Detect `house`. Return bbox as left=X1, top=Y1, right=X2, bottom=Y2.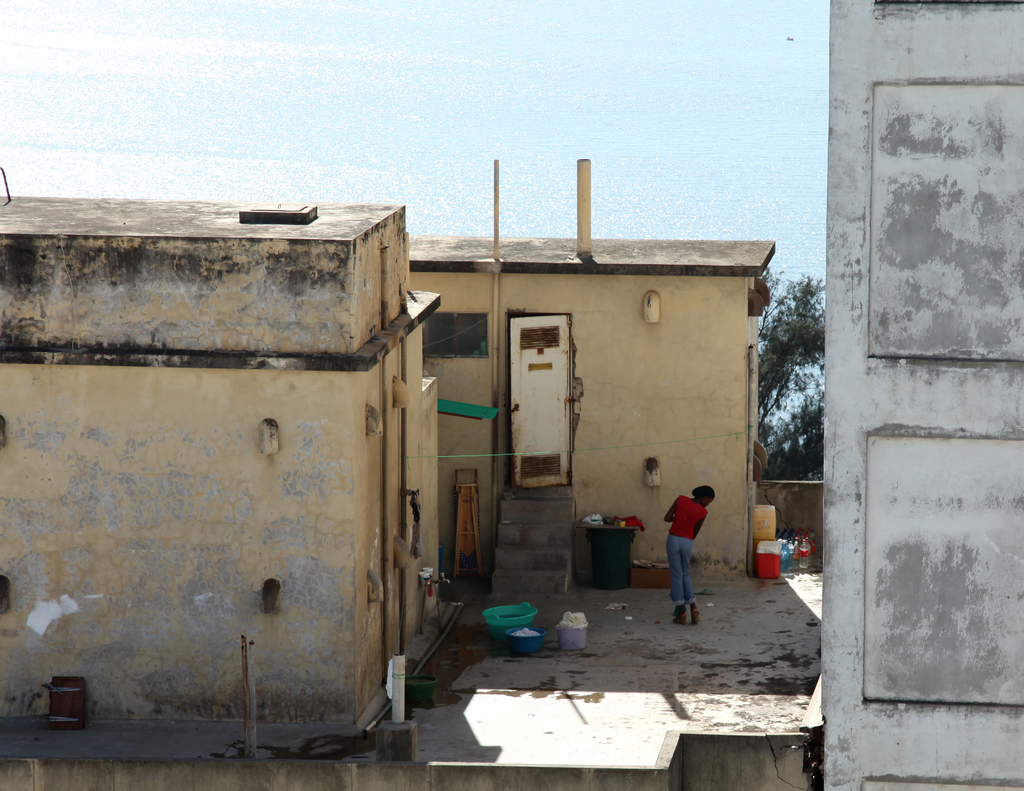
left=407, top=218, right=764, bottom=586.
